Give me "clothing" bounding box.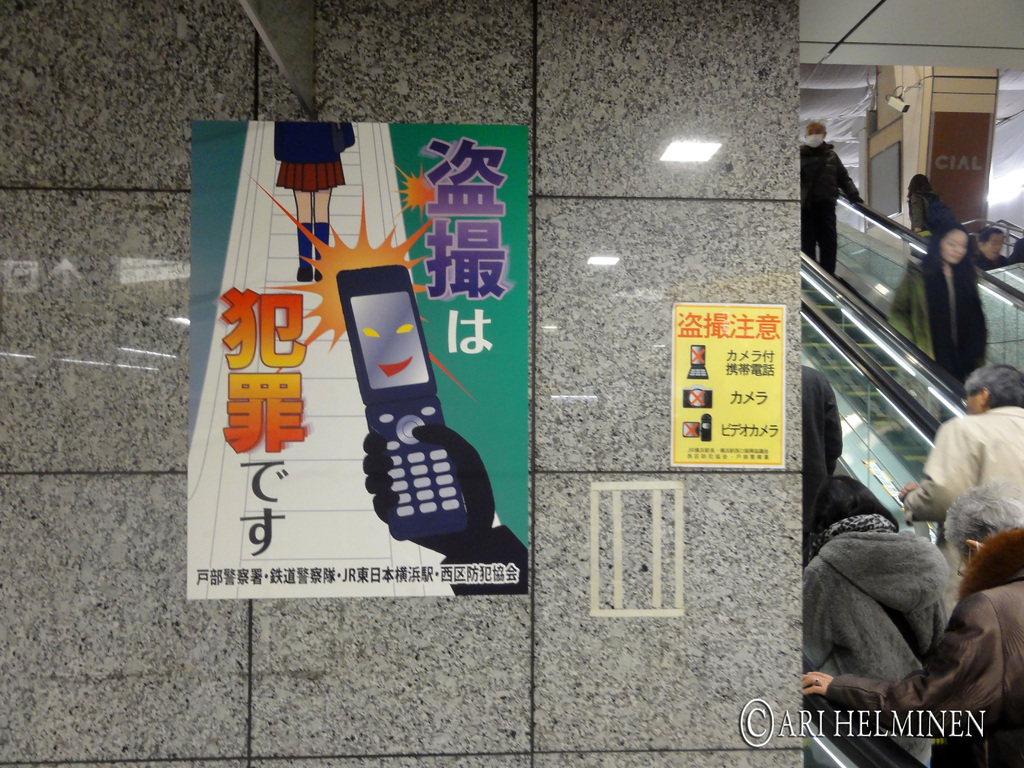
(x1=901, y1=403, x2=1023, y2=620).
